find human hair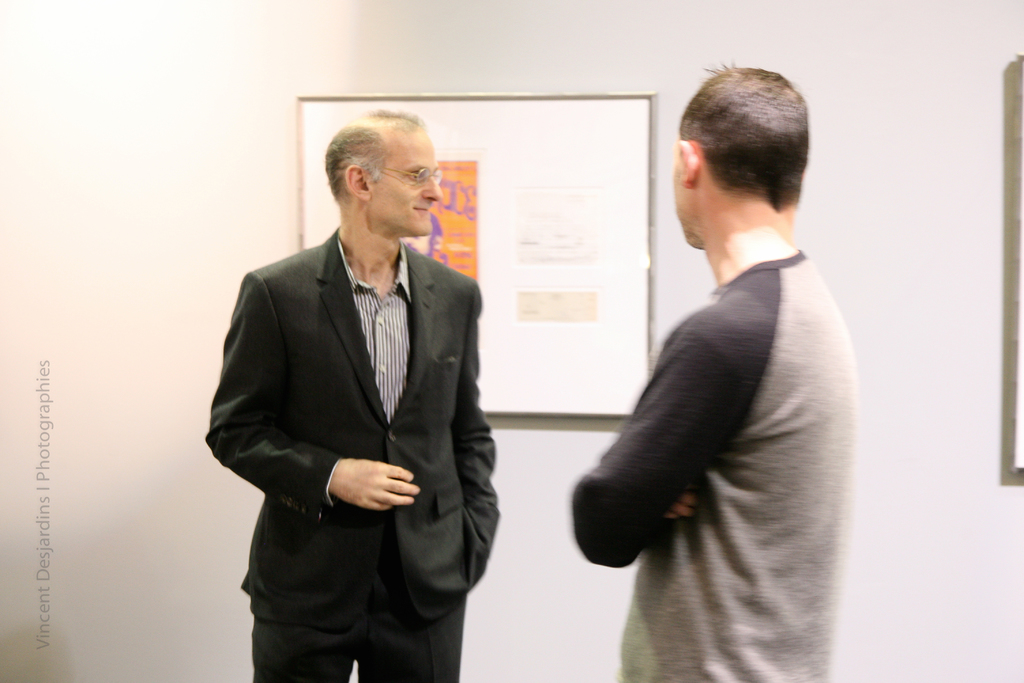
left=677, top=66, right=820, bottom=222
